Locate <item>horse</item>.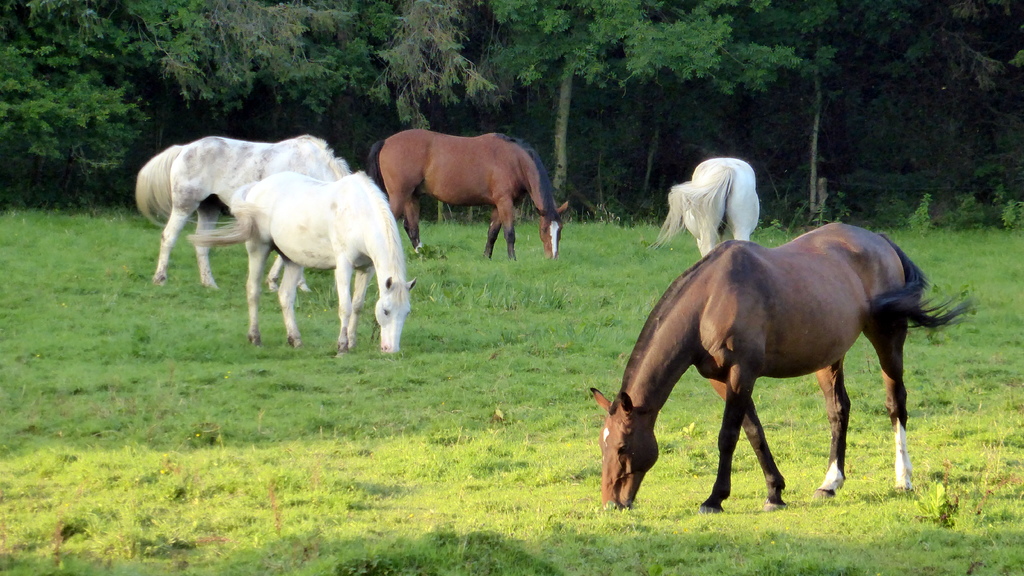
Bounding box: 655:155:760:259.
